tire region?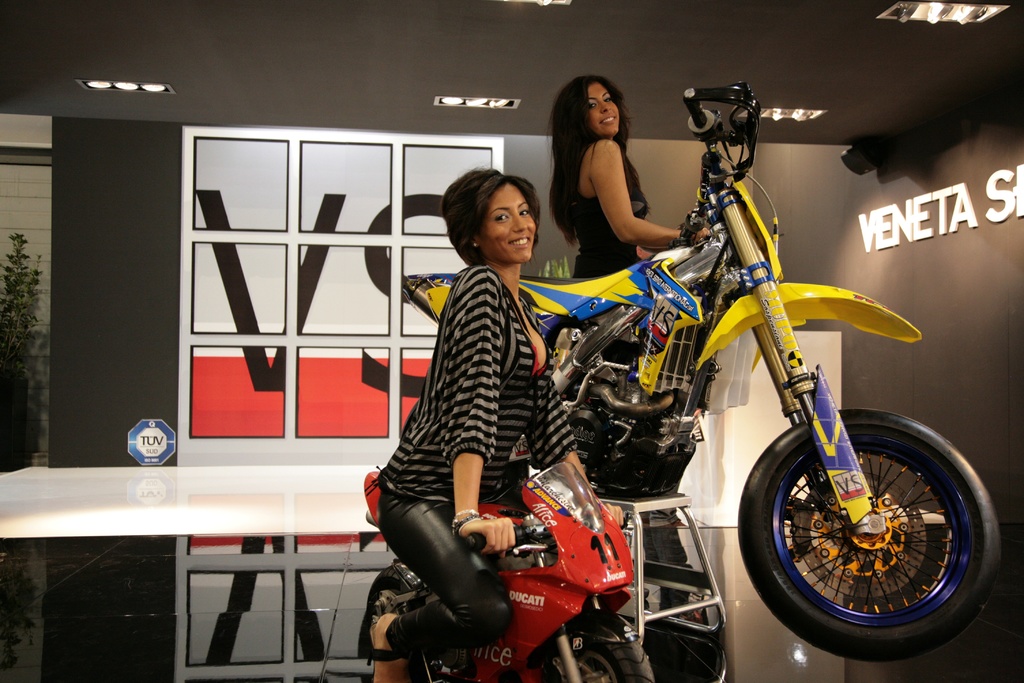
rect(727, 404, 1013, 668)
